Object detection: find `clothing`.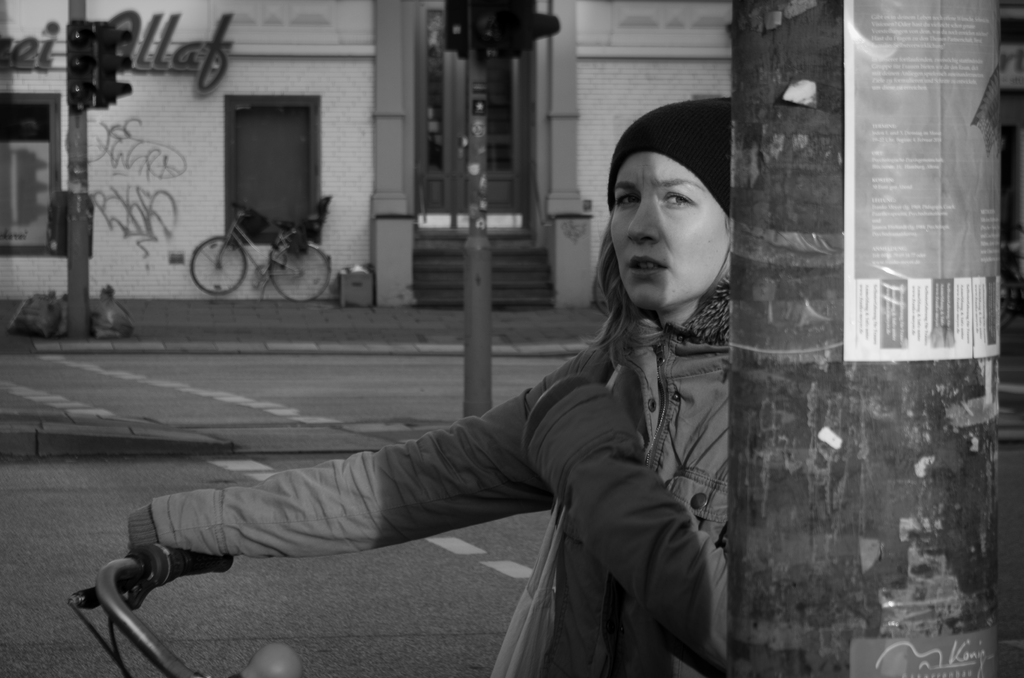
<region>116, 244, 740, 670</region>.
